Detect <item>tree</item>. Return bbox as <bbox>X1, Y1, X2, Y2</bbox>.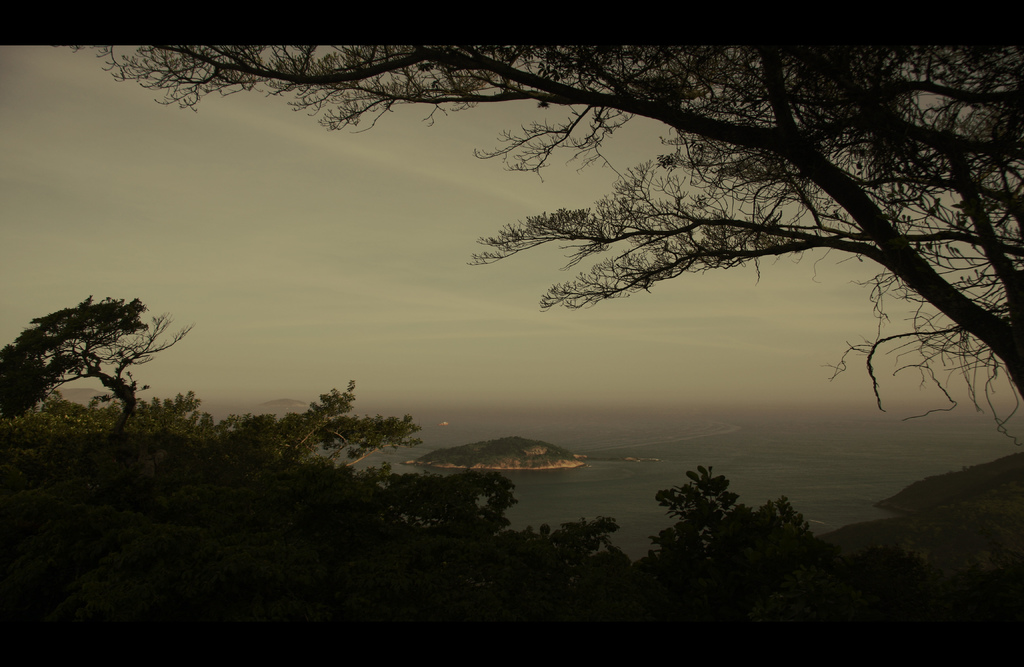
<bbox>0, 303, 204, 450</bbox>.
